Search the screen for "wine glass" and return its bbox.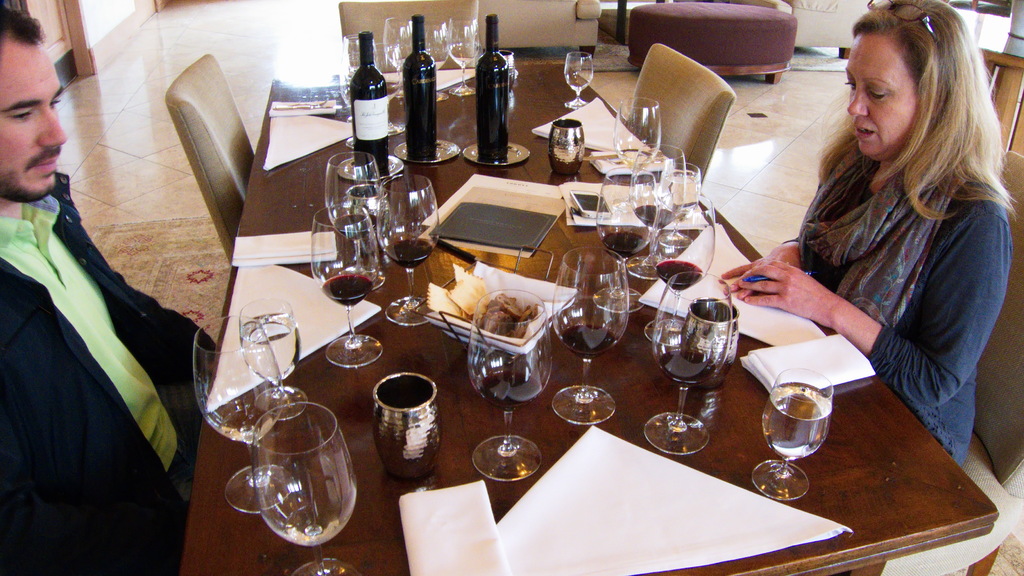
Found: <bbox>657, 271, 728, 454</bbox>.
